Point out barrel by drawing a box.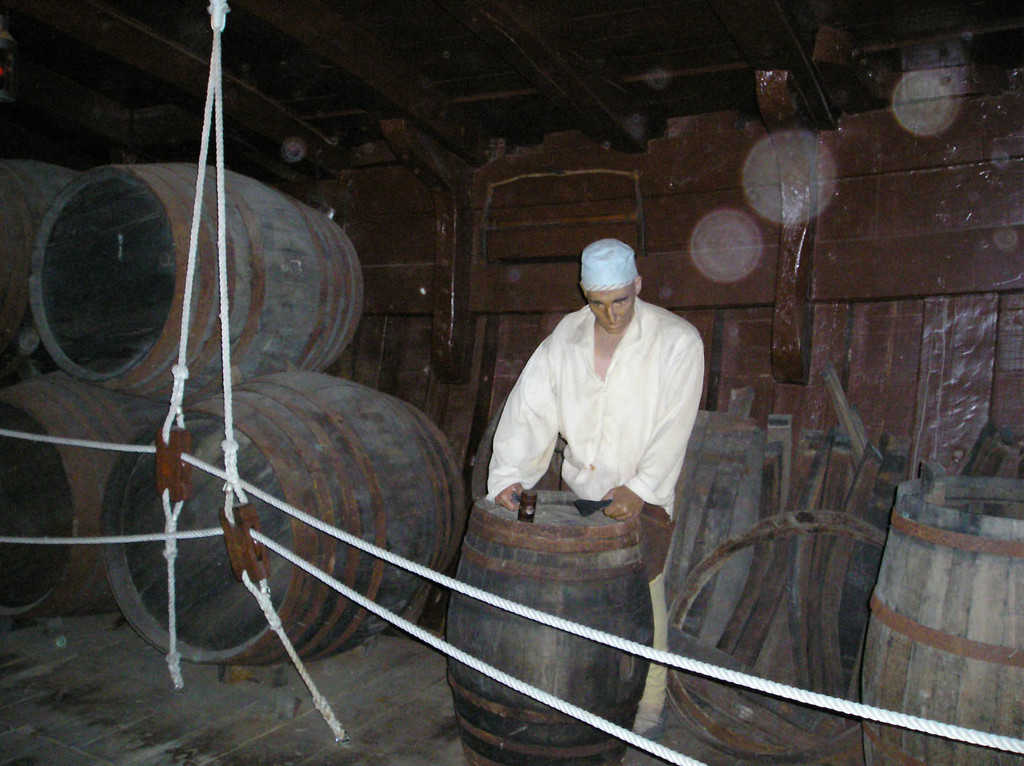
crop(28, 161, 366, 404).
